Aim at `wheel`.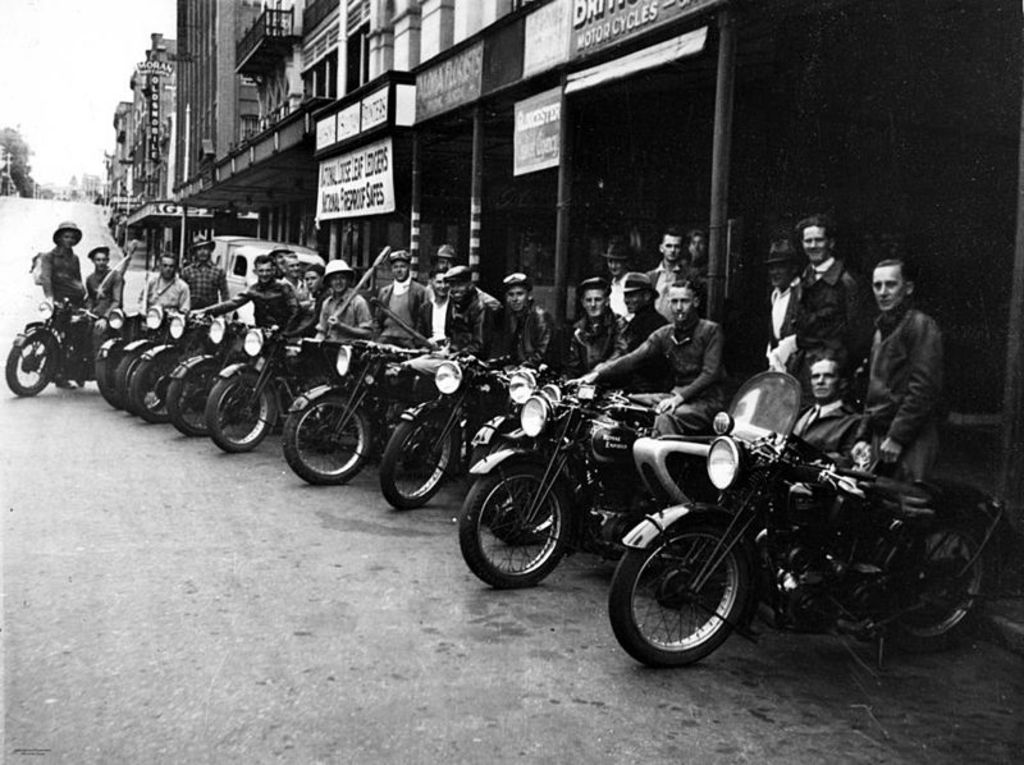
Aimed at 869,516,977,643.
